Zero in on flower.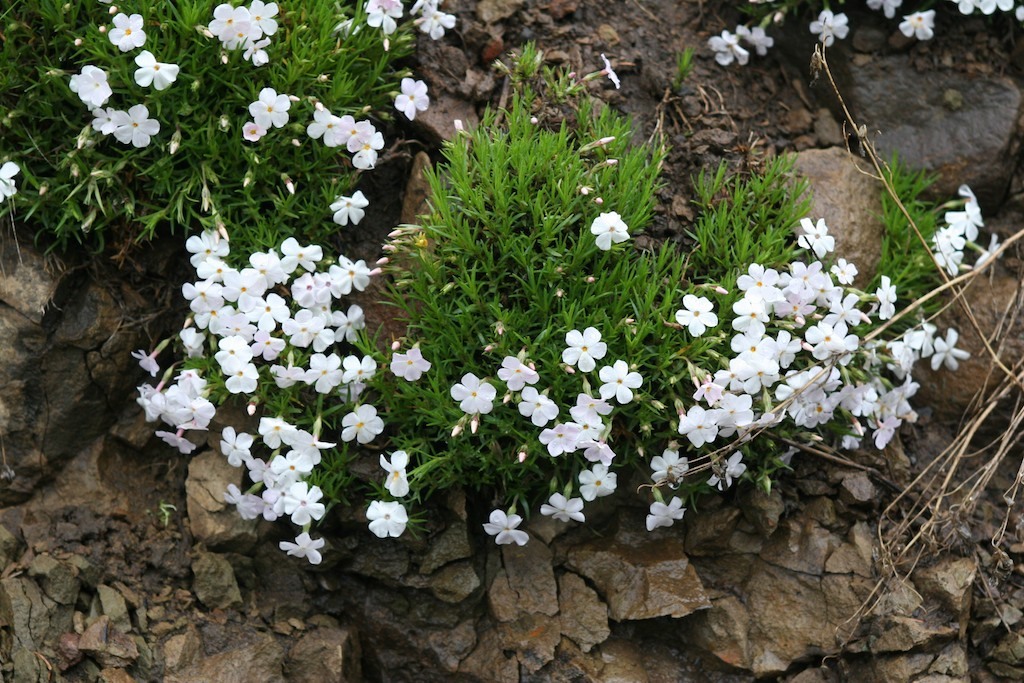
Zeroed in: bbox(352, 456, 417, 551).
